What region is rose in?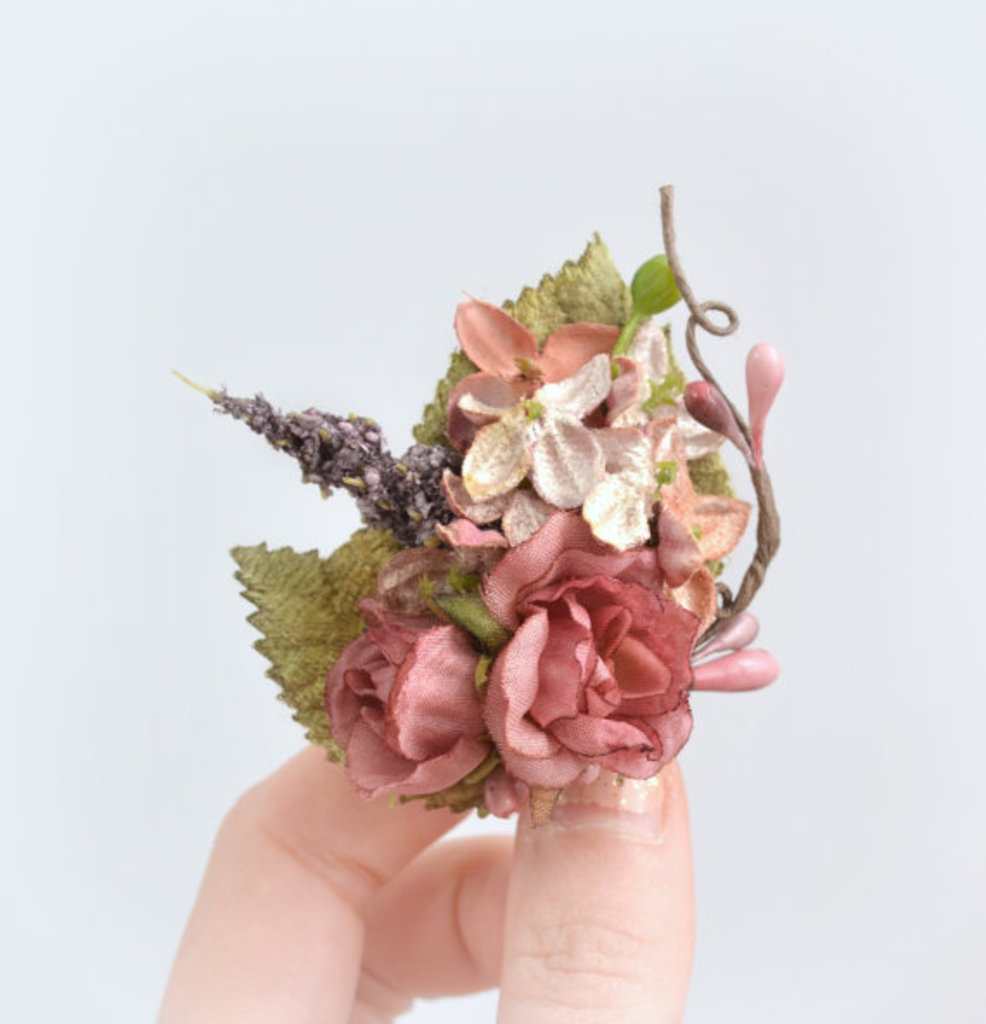
(320,598,484,796).
